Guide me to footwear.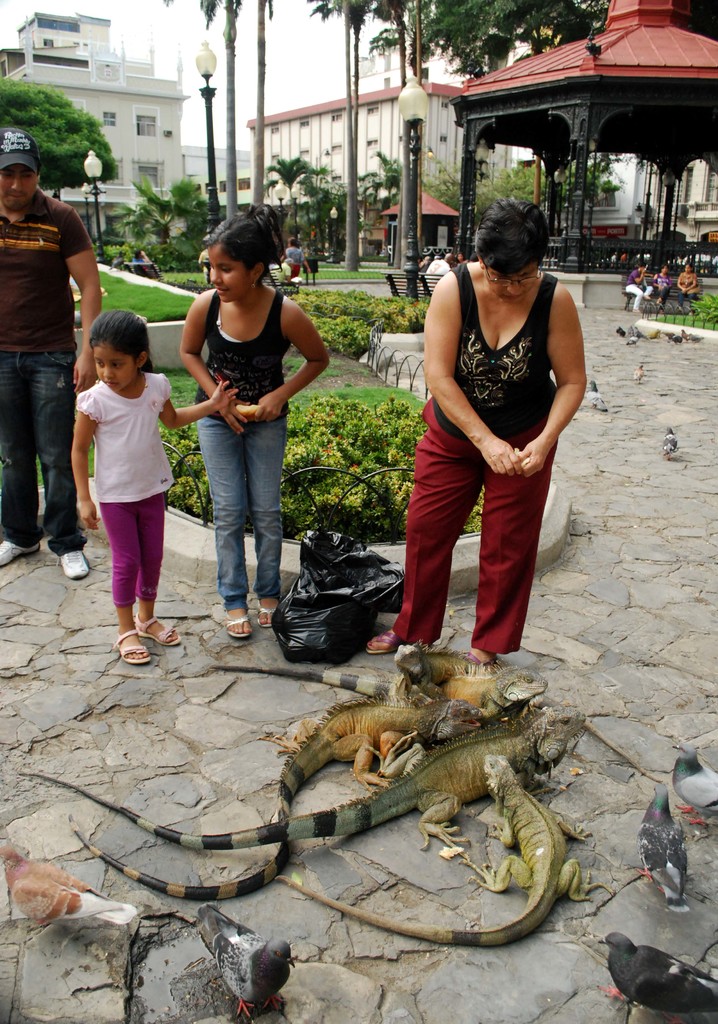
Guidance: [x1=112, y1=624, x2=152, y2=664].
